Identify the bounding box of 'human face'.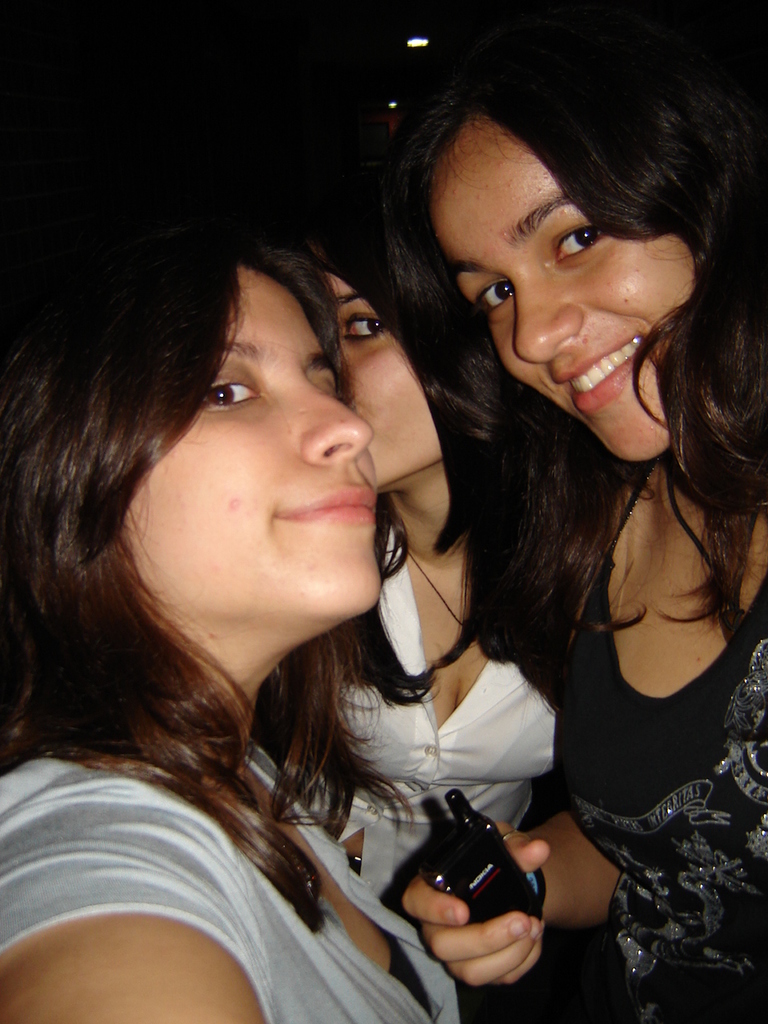
region(129, 267, 382, 632).
